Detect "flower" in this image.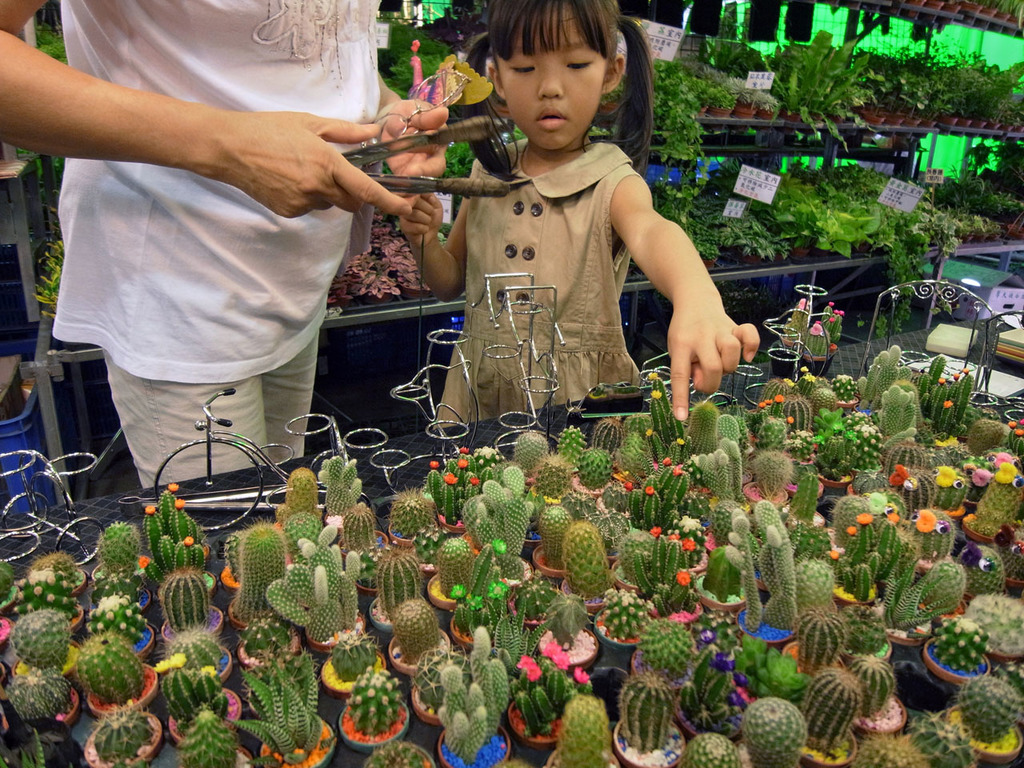
Detection: box(648, 524, 664, 538).
